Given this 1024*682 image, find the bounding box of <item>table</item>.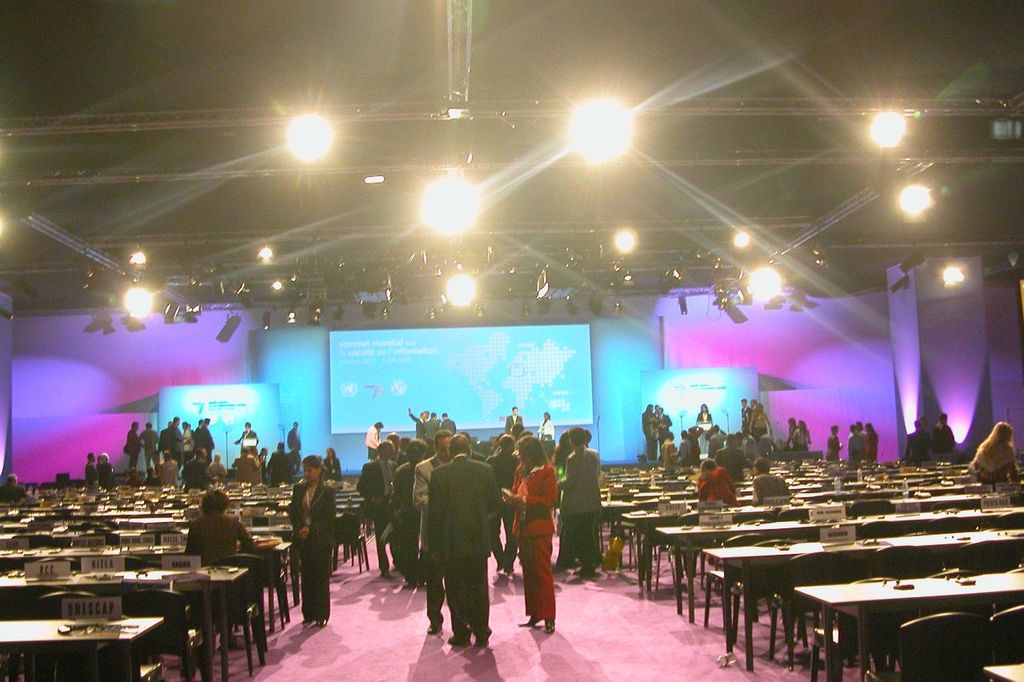
locate(590, 460, 1023, 604).
